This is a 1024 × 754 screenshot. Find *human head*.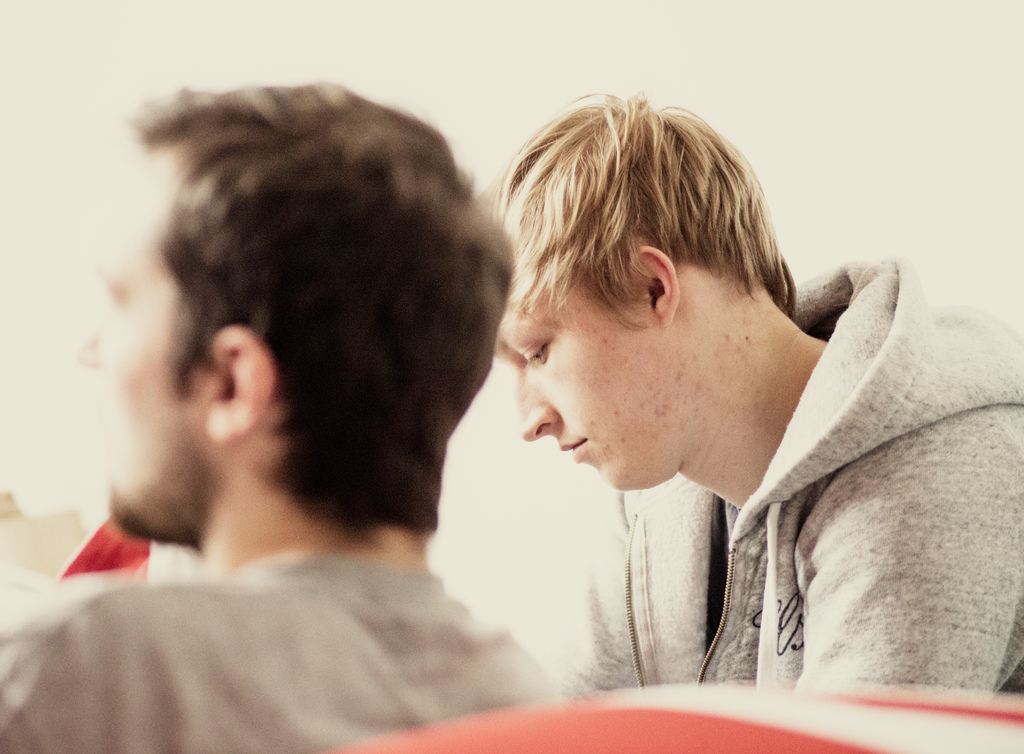
Bounding box: crop(71, 78, 516, 553).
